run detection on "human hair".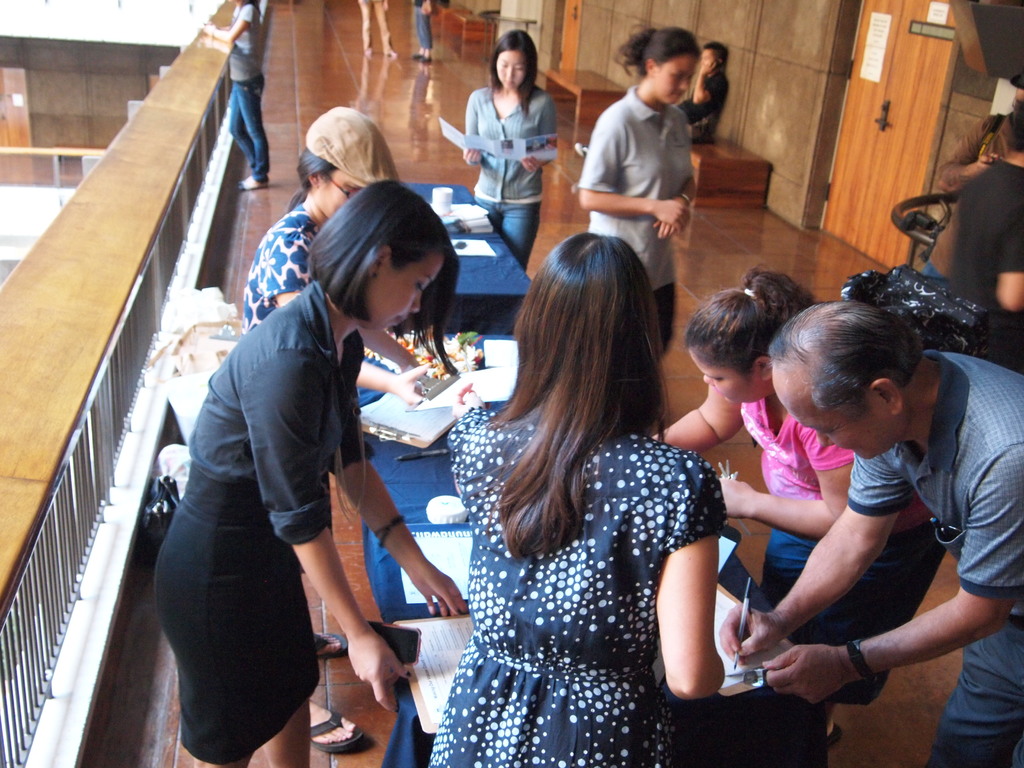
Result: Rect(765, 300, 924, 424).
